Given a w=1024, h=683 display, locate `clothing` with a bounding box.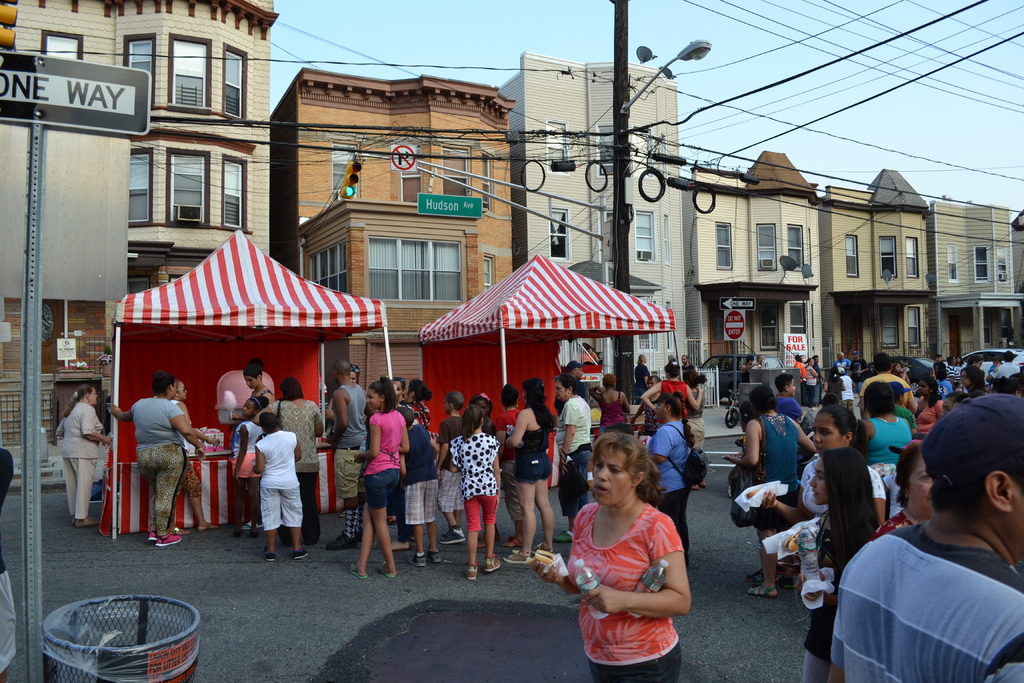
Located: <box>938,379,951,393</box>.
